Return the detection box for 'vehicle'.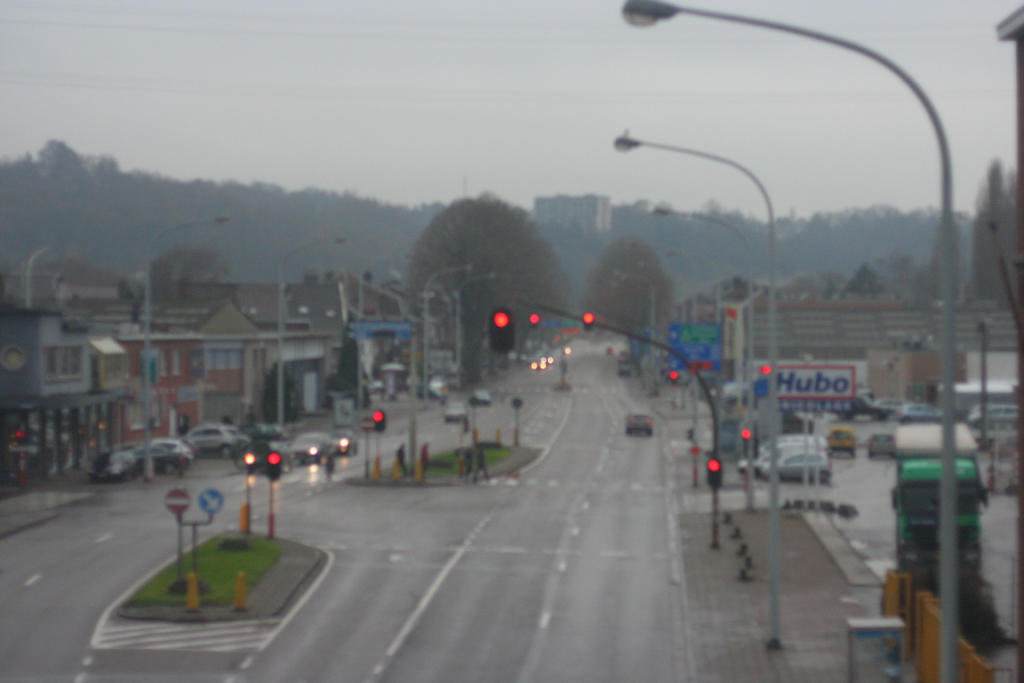
[627, 411, 655, 435].
